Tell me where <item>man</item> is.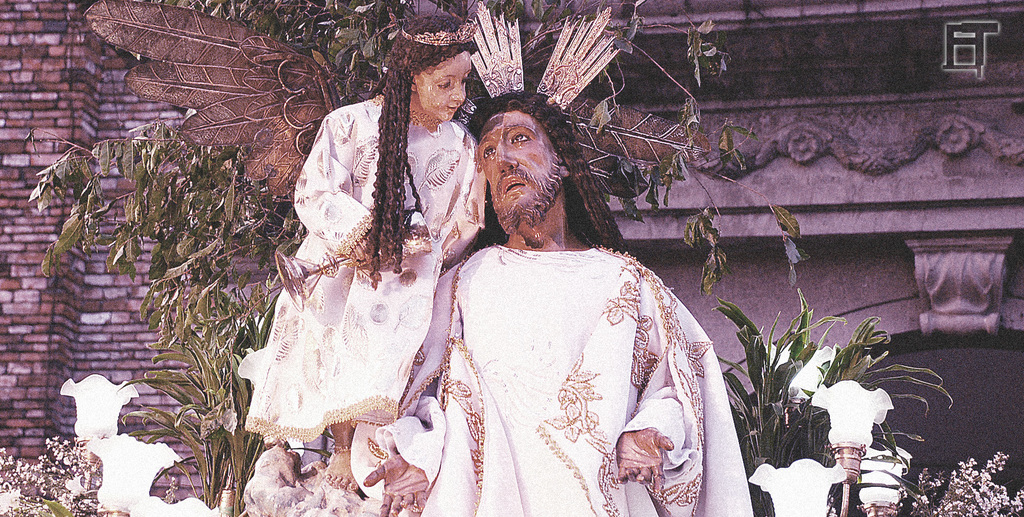
<item>man</item> is at <box>419,91,723,503</box>.
